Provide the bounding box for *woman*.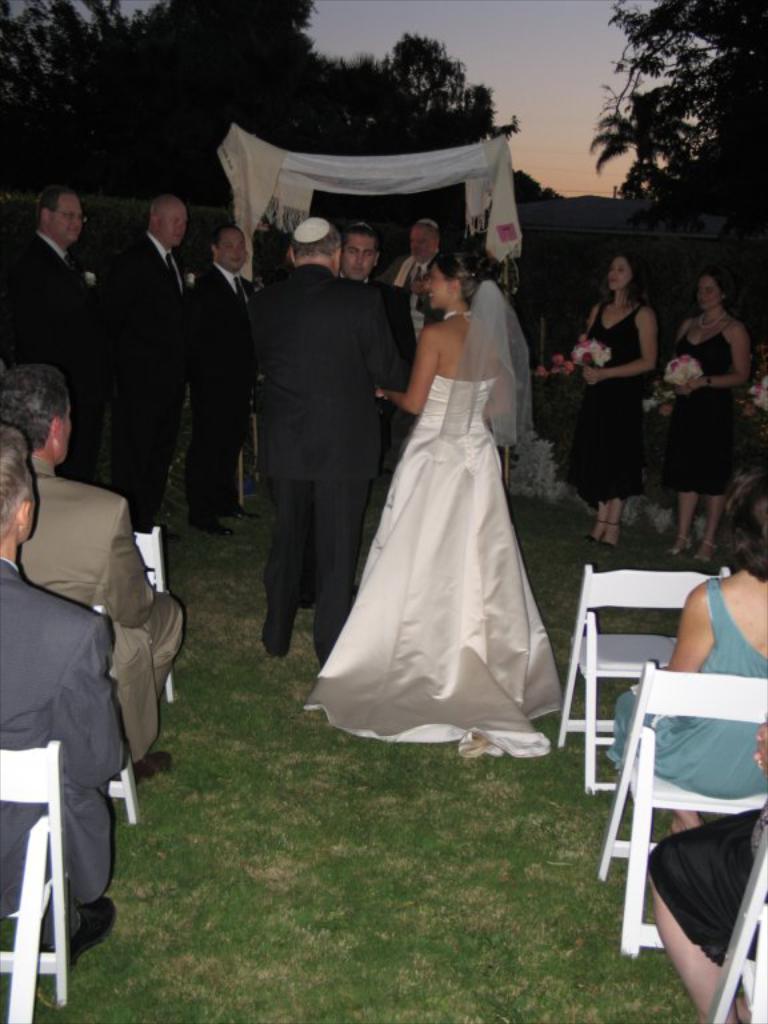
<bbox>651, 273, 764, 572</bbox>.
